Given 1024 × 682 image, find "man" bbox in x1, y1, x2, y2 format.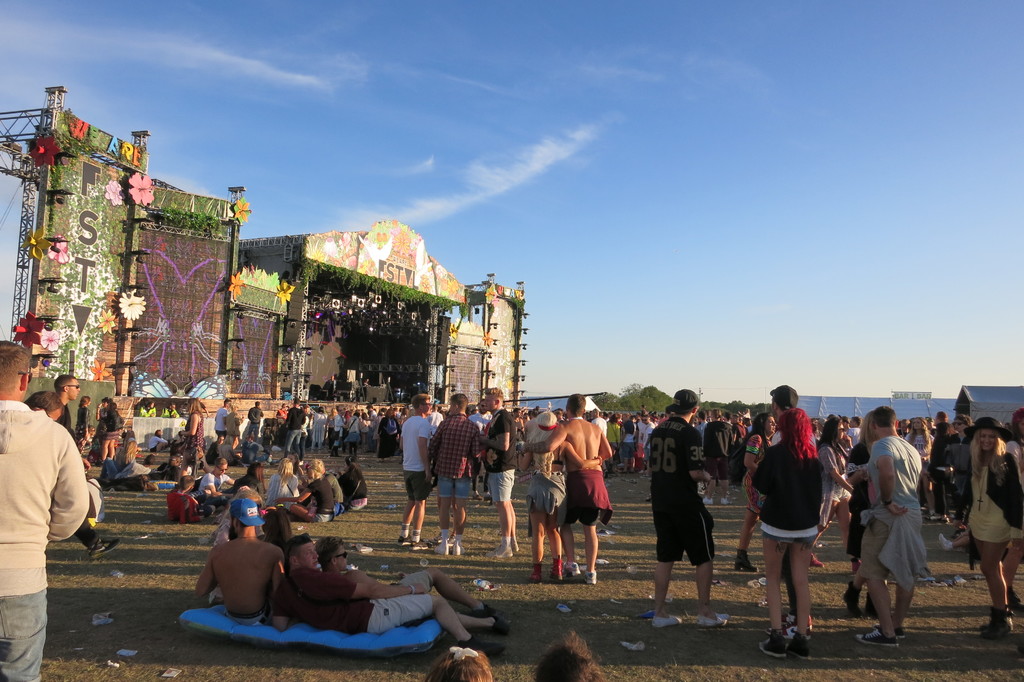
273, 533, 503, 661.
